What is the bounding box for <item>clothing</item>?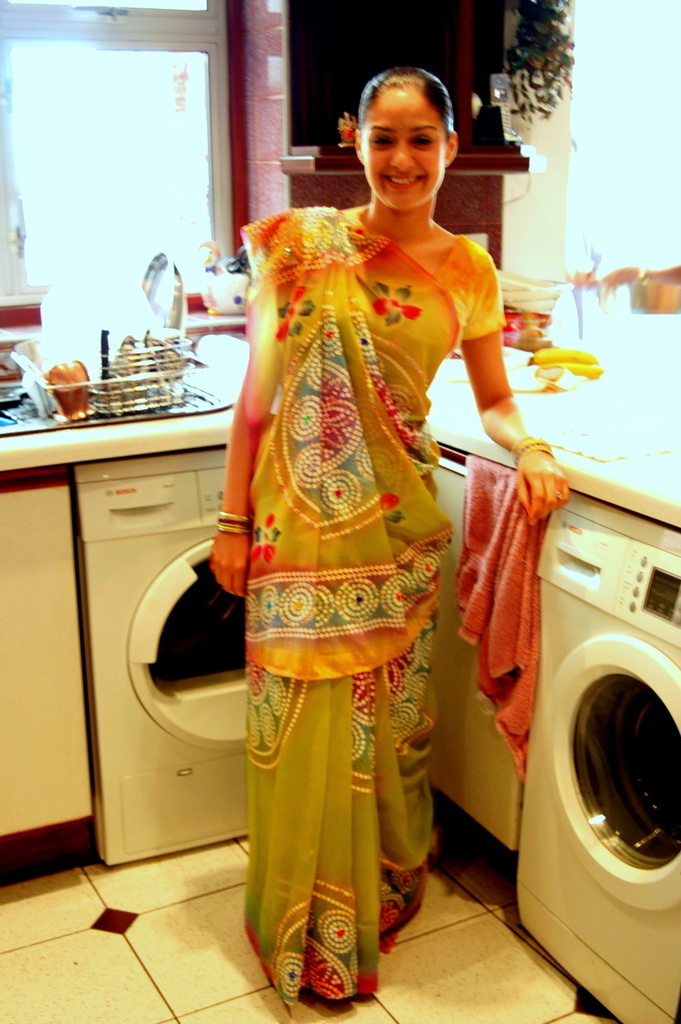
217, 170, 484, 941.
